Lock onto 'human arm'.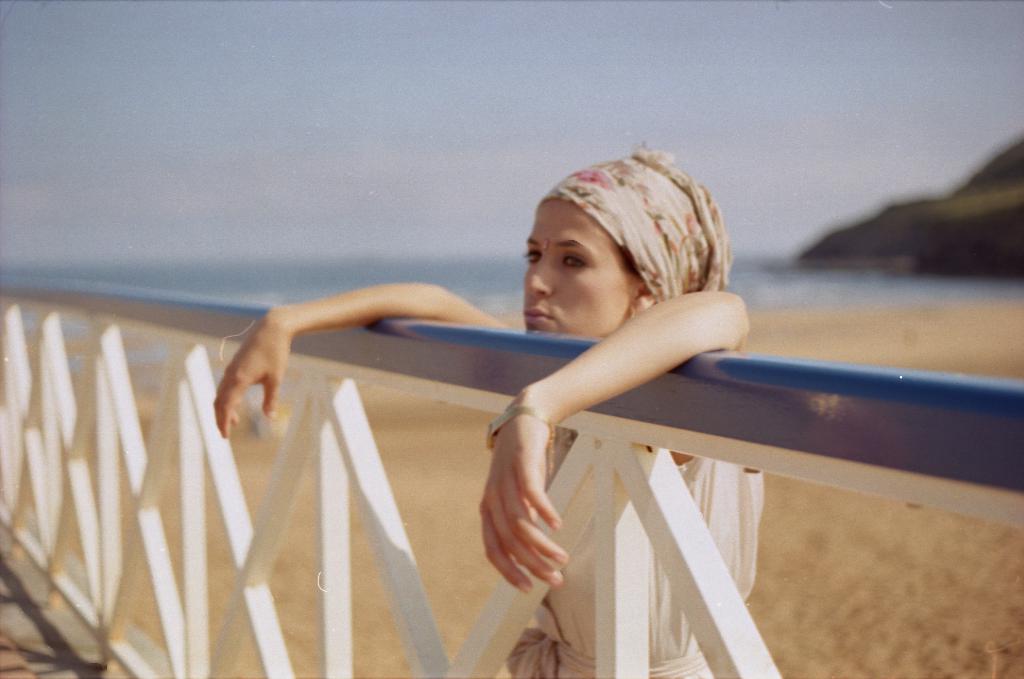
Locked: detection(209, 280, 518, 438).
